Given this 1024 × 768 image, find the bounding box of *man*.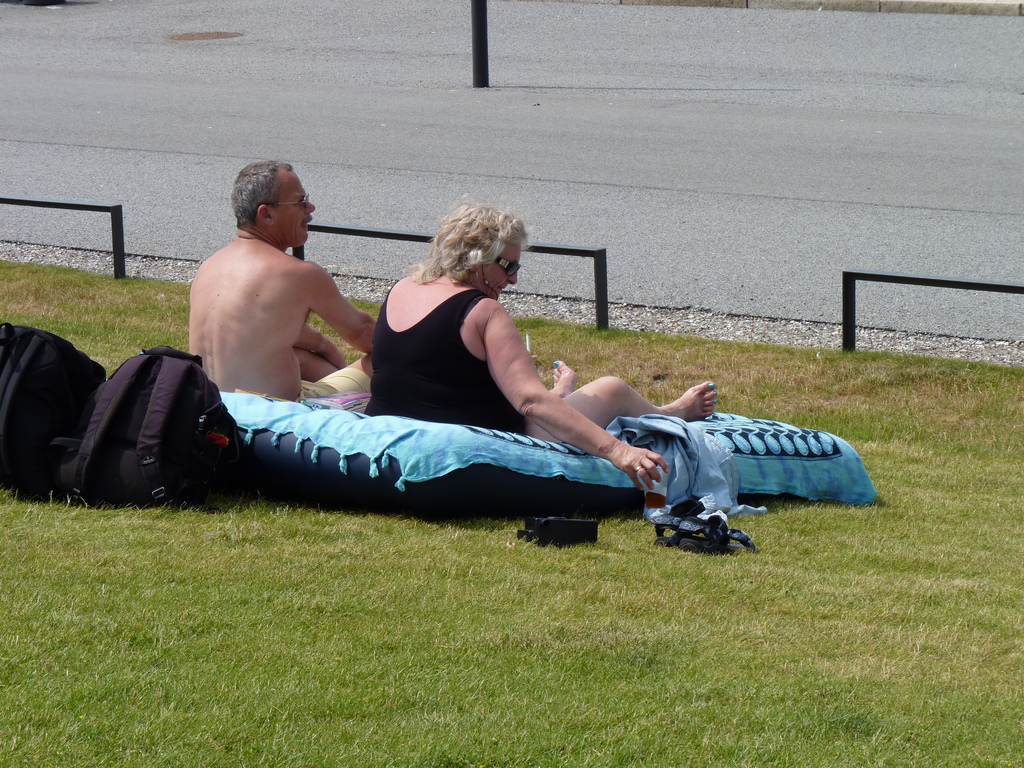
(x1=189, y1=166, x2=378, y2=404).
